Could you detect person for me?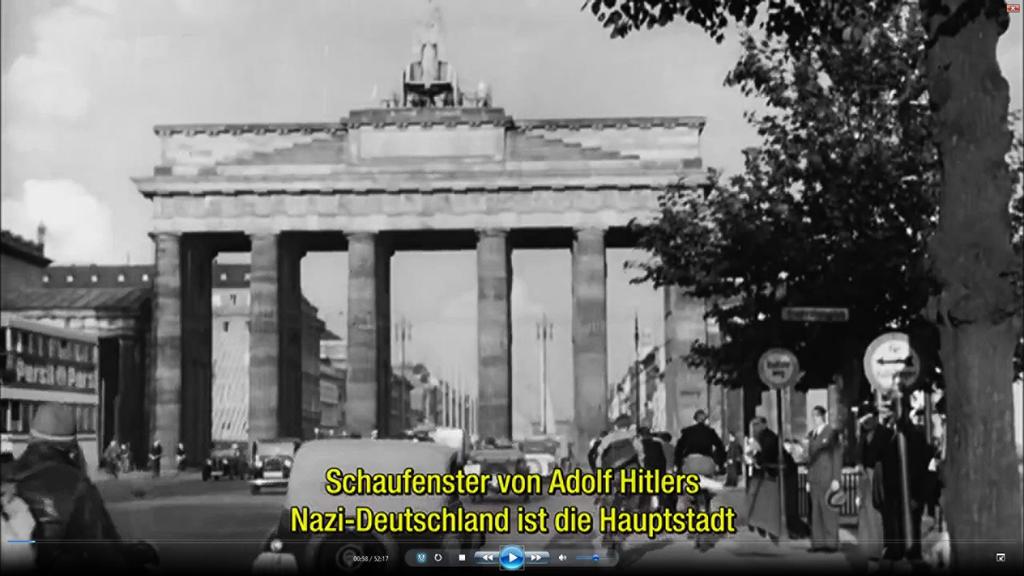
Detection result: 102, 436, 118, 479.
